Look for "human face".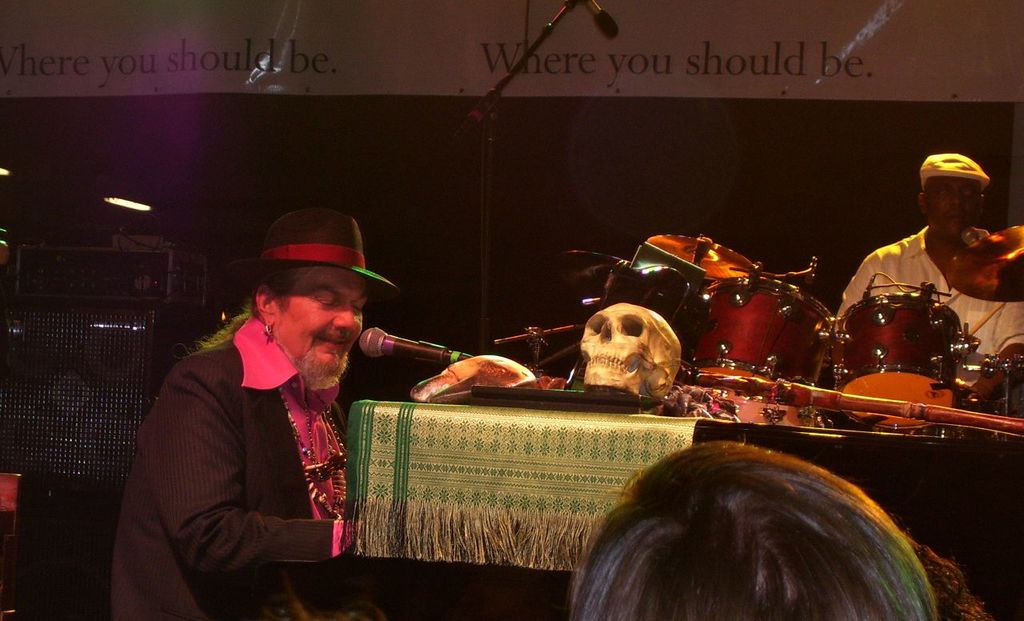
Found: [x1=277, y1=268, x2=367, y2=366].
